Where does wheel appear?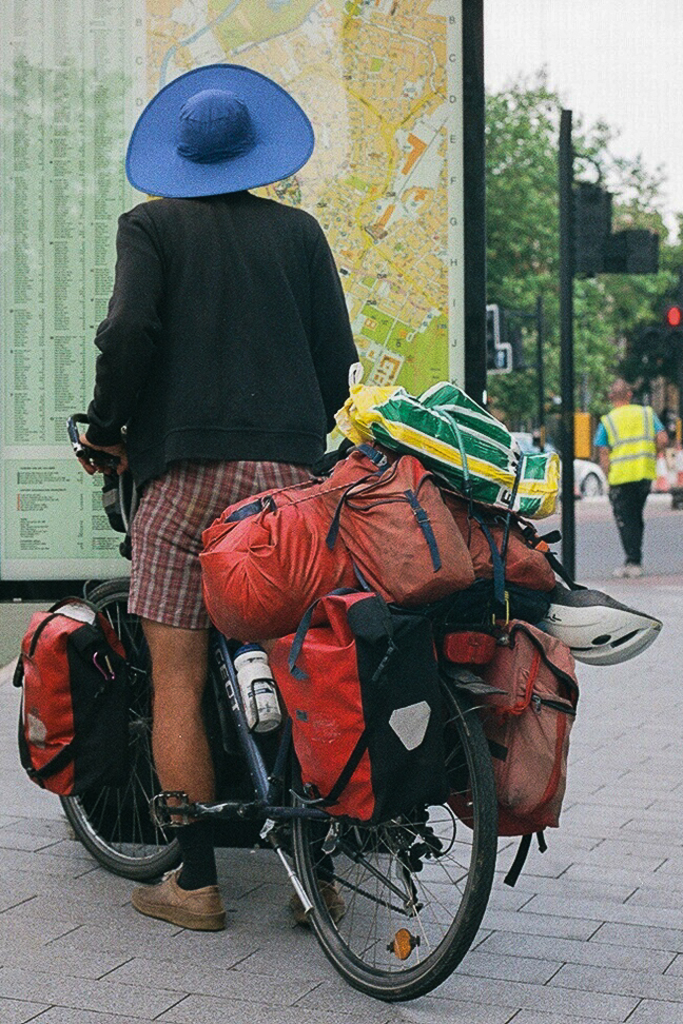
Appears at crop(59, 585, 217, 878).
